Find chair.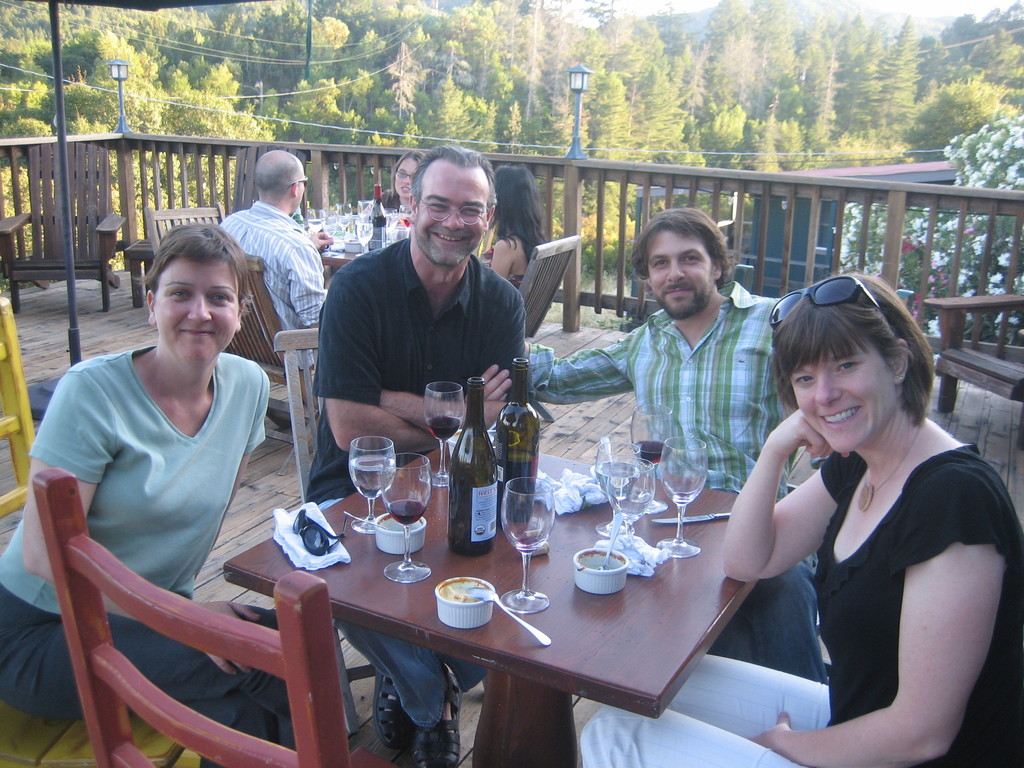
513,236,582,430.
